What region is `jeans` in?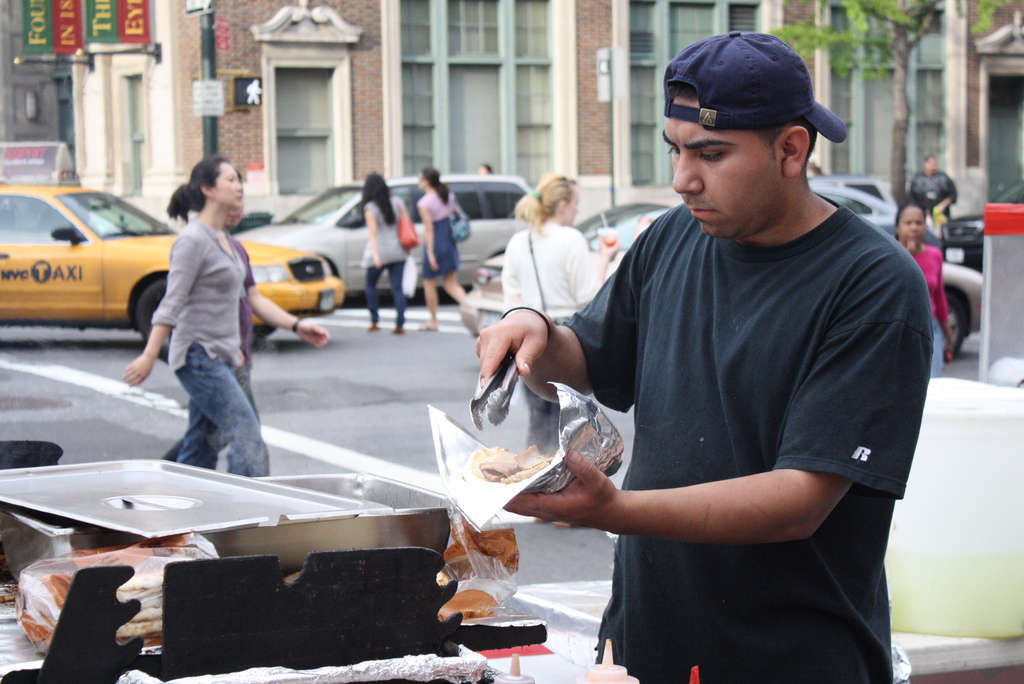
[362,260,406,327].
